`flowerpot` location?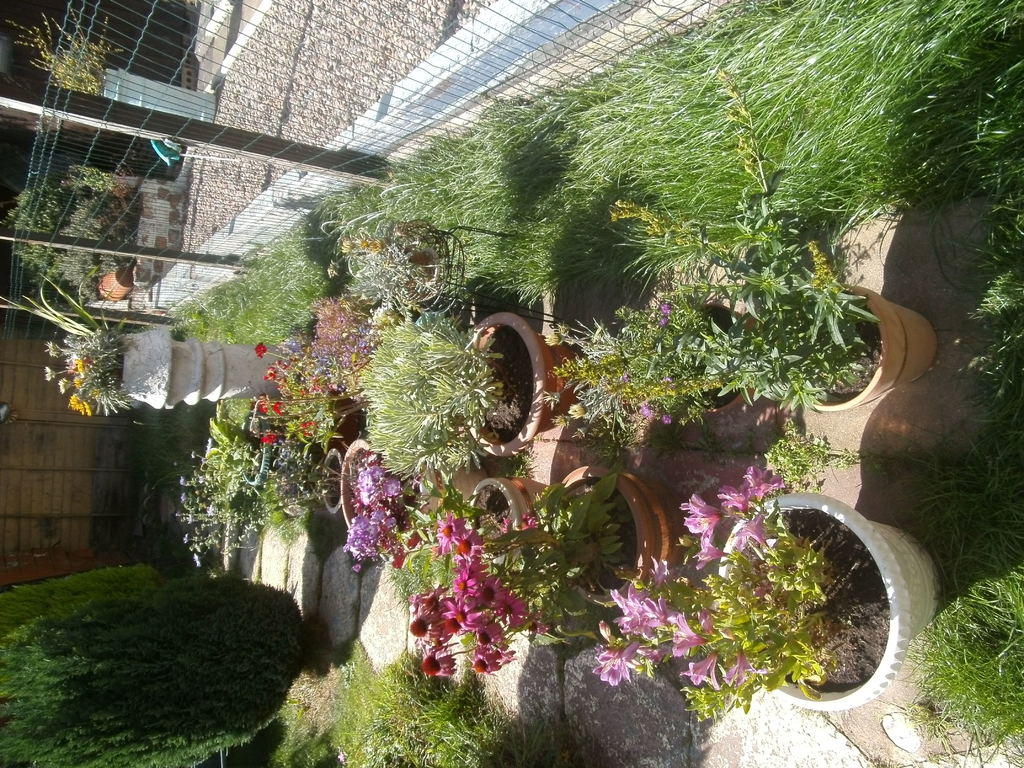
781, 289, 938, 410
